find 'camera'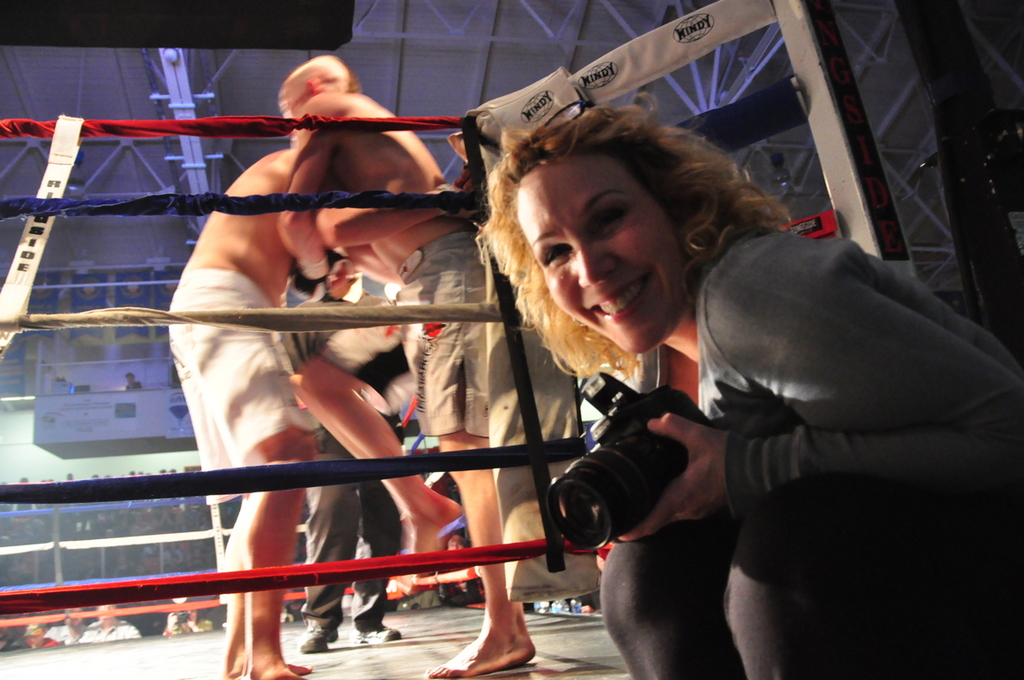
[x1=573, y1=381, x2=700, y2=542]
